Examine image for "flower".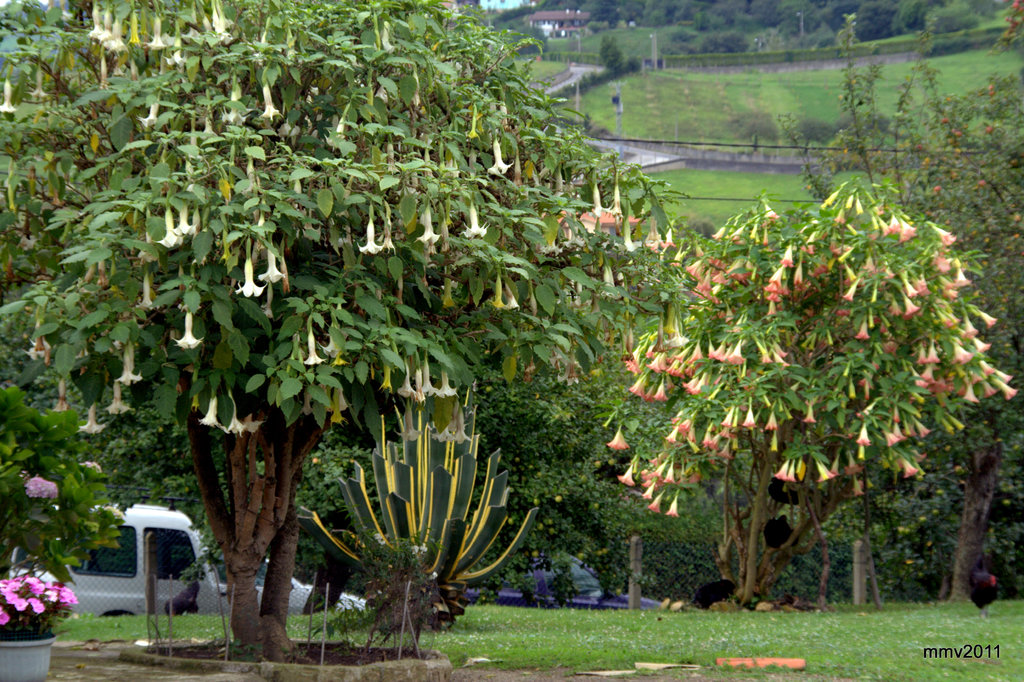
Examination result: box(138, 90, 163, 136).
